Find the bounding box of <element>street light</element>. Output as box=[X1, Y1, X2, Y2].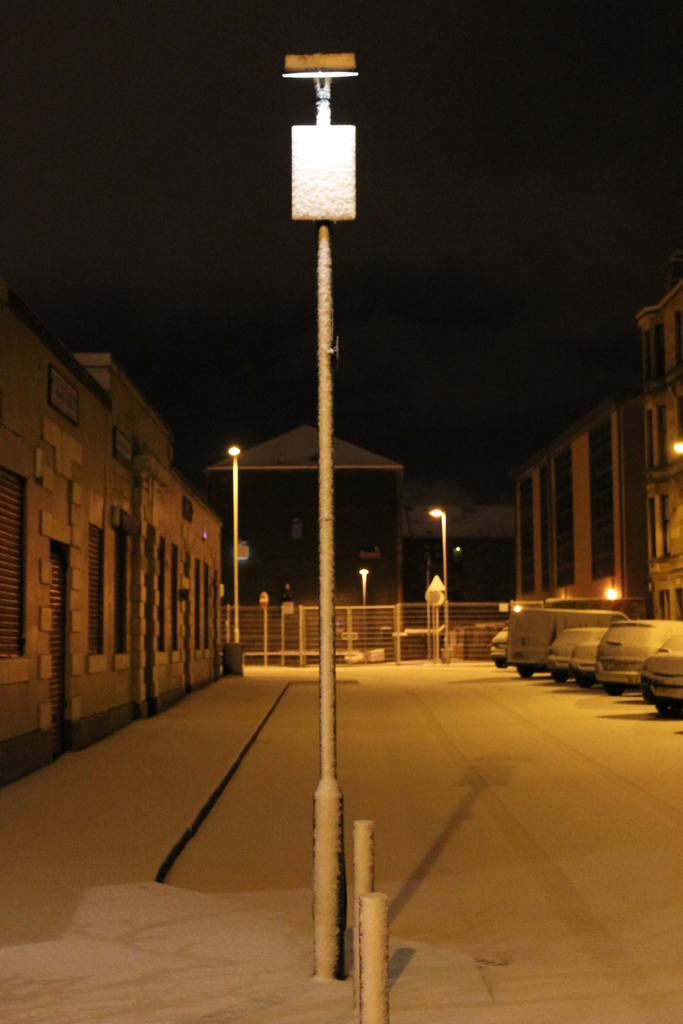
box=[224, 444, 240, 636].
